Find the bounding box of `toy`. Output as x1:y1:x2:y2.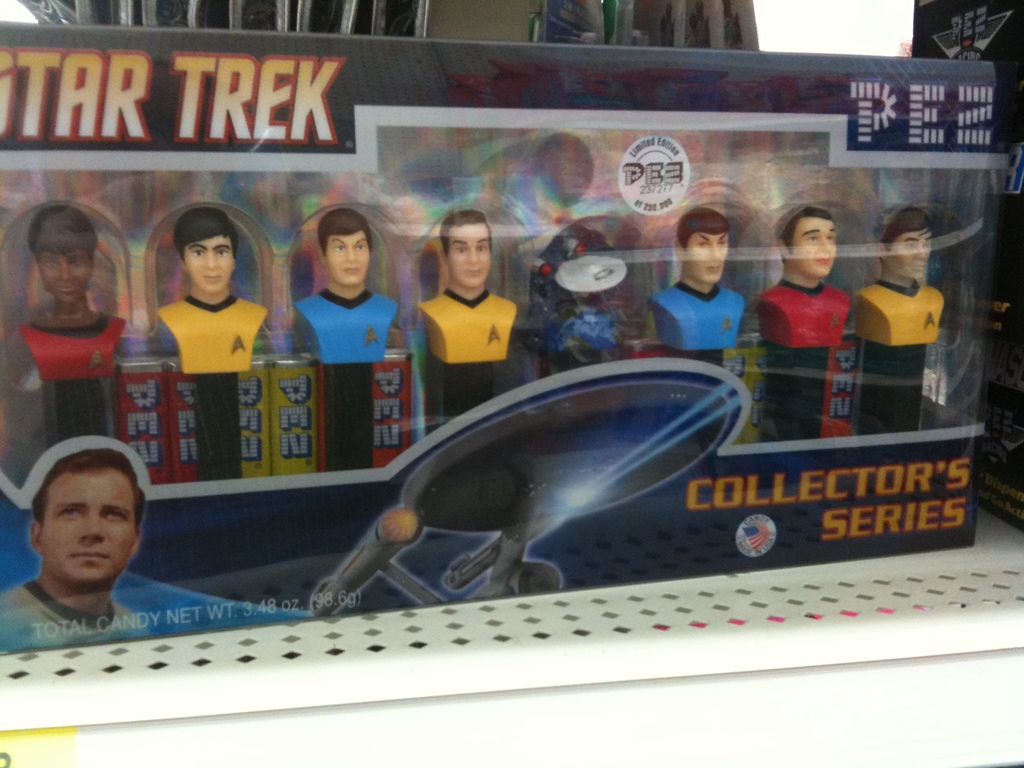
17:204:128:380.
